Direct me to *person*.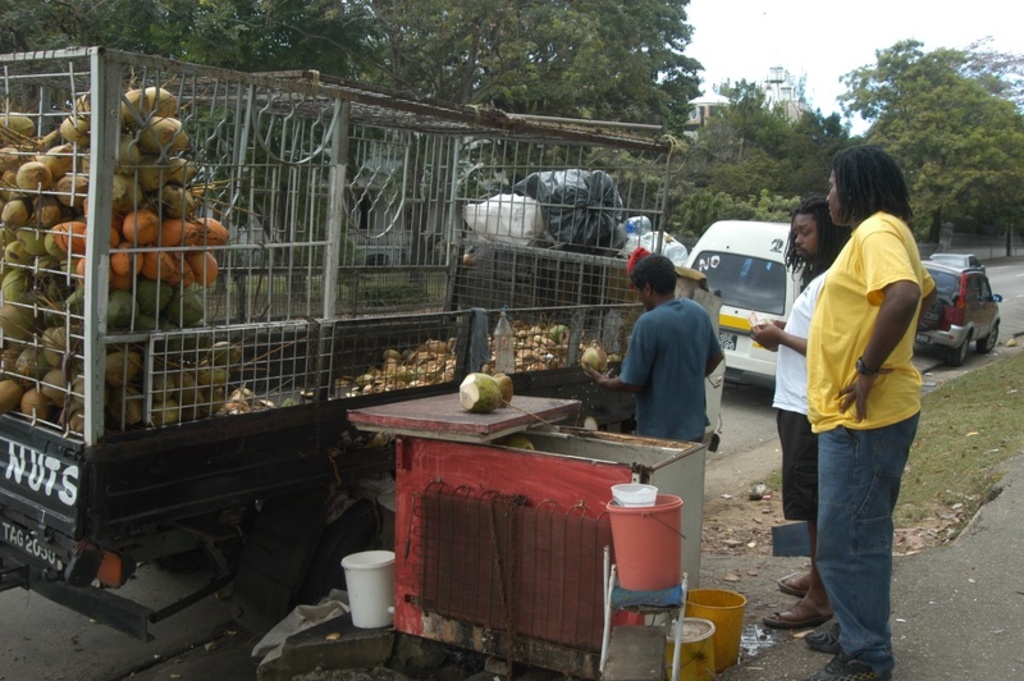
Direction: <bbox>627, 252, 732, 457</bbox>.
